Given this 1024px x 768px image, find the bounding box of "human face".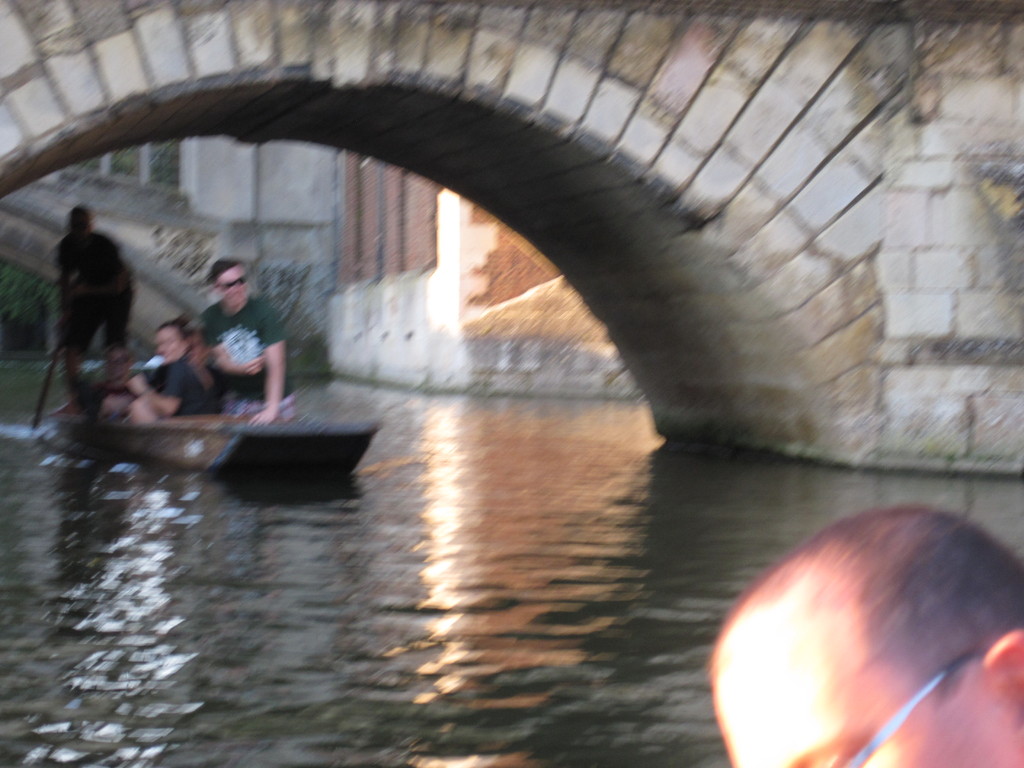
bbox=(712, 628, 1023, 767).
